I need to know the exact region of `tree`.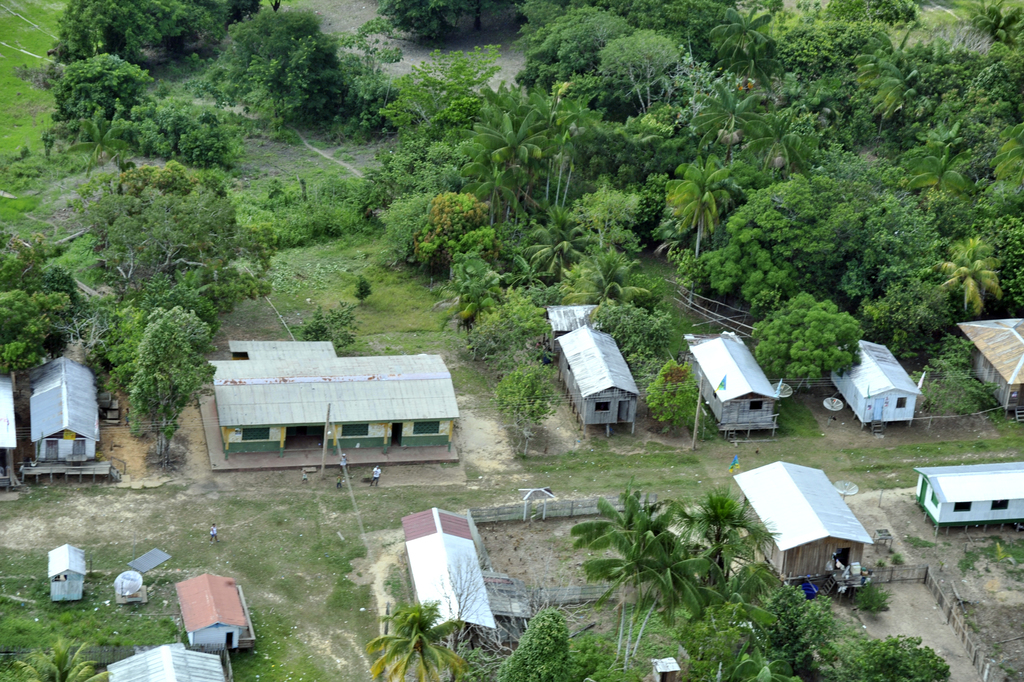
Region: rect(80, 303, 157, 404).
